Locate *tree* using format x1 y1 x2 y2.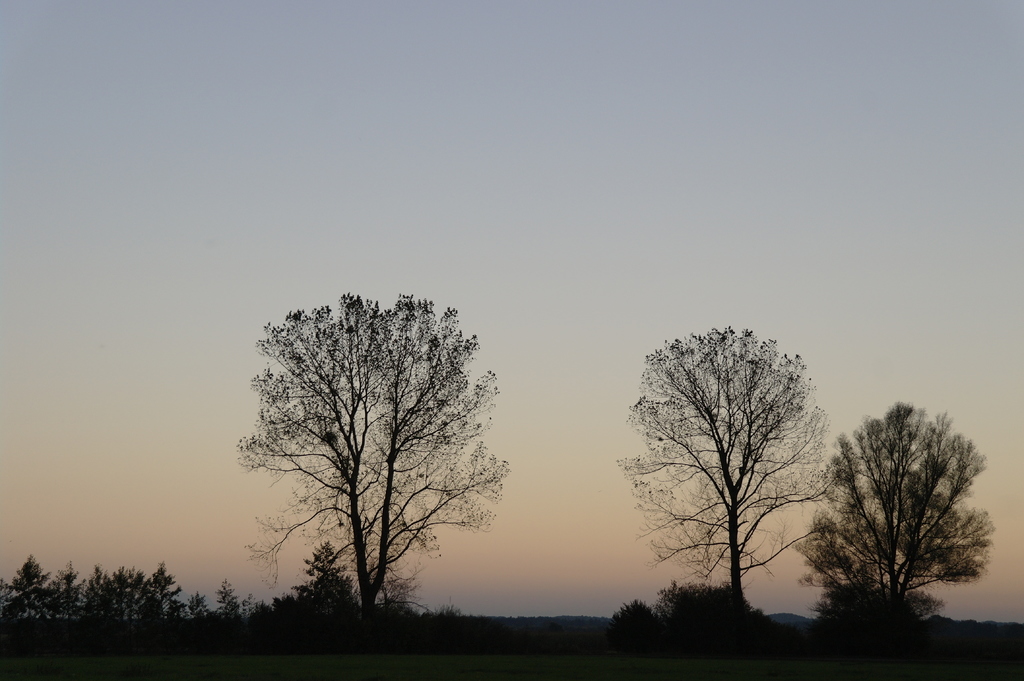
253 263 499 668.
